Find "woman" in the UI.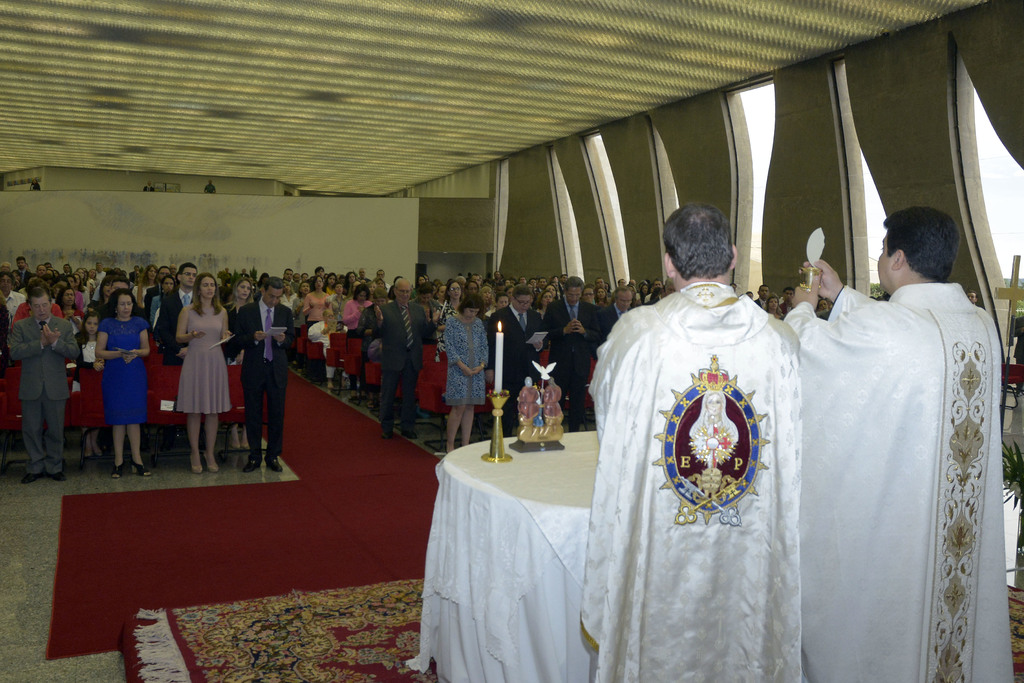
UI element at select_region(819, 300, 827, 314).
